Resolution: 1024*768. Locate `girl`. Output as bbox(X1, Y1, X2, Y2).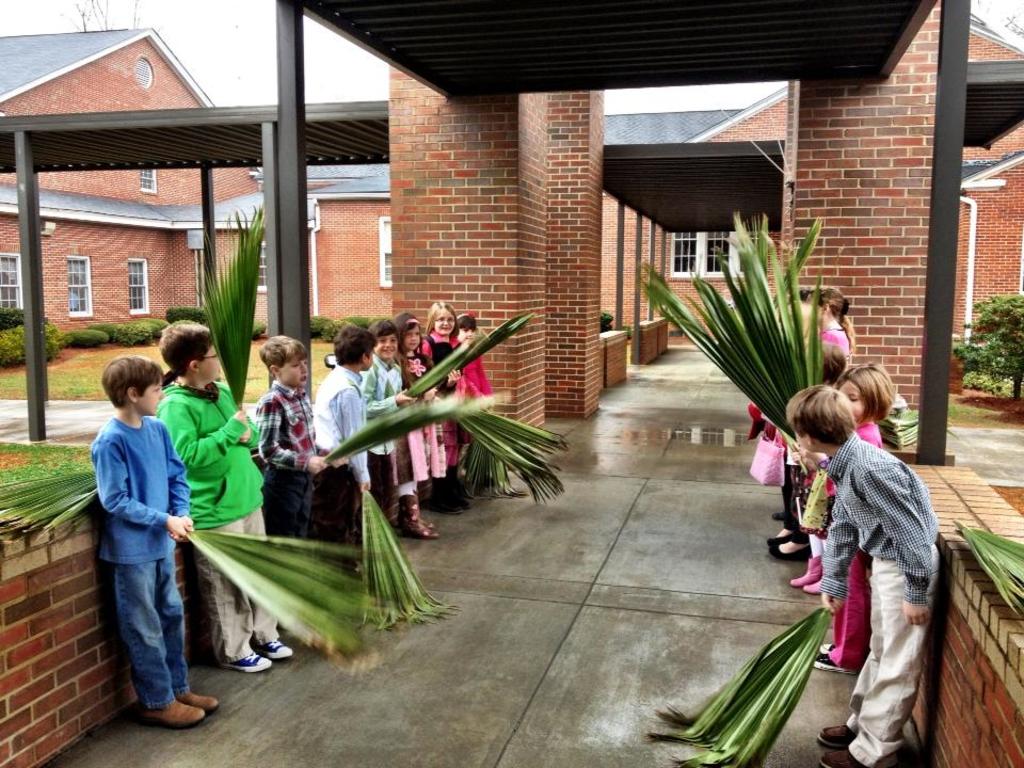
bbox(763, 285, 860, 558).
